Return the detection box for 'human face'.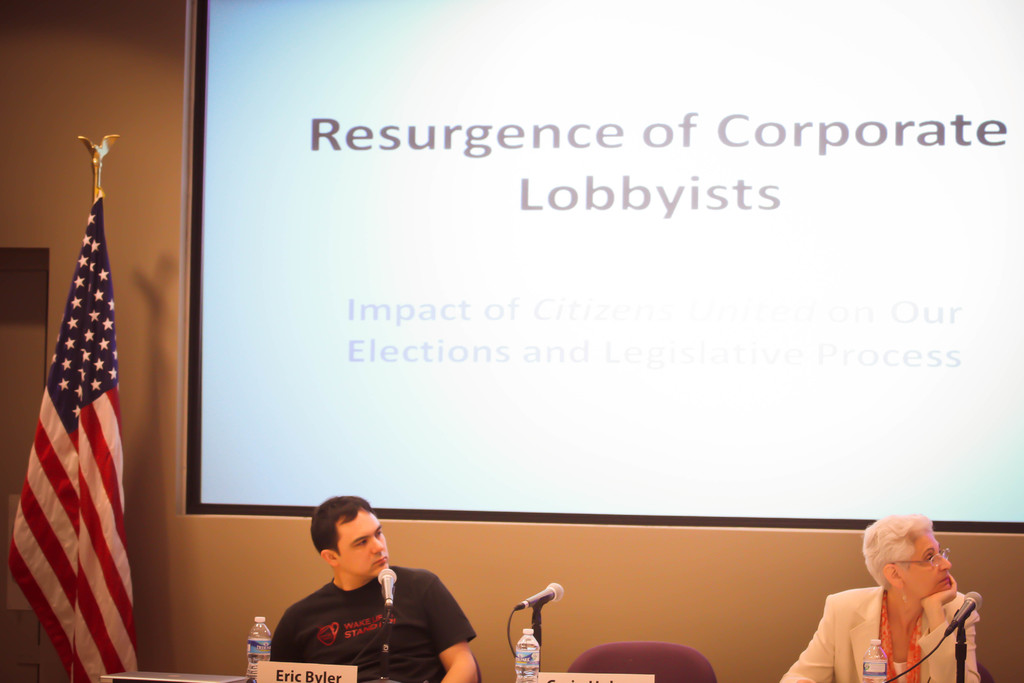
x1=330, y1=509, x2=389, y2=577.
